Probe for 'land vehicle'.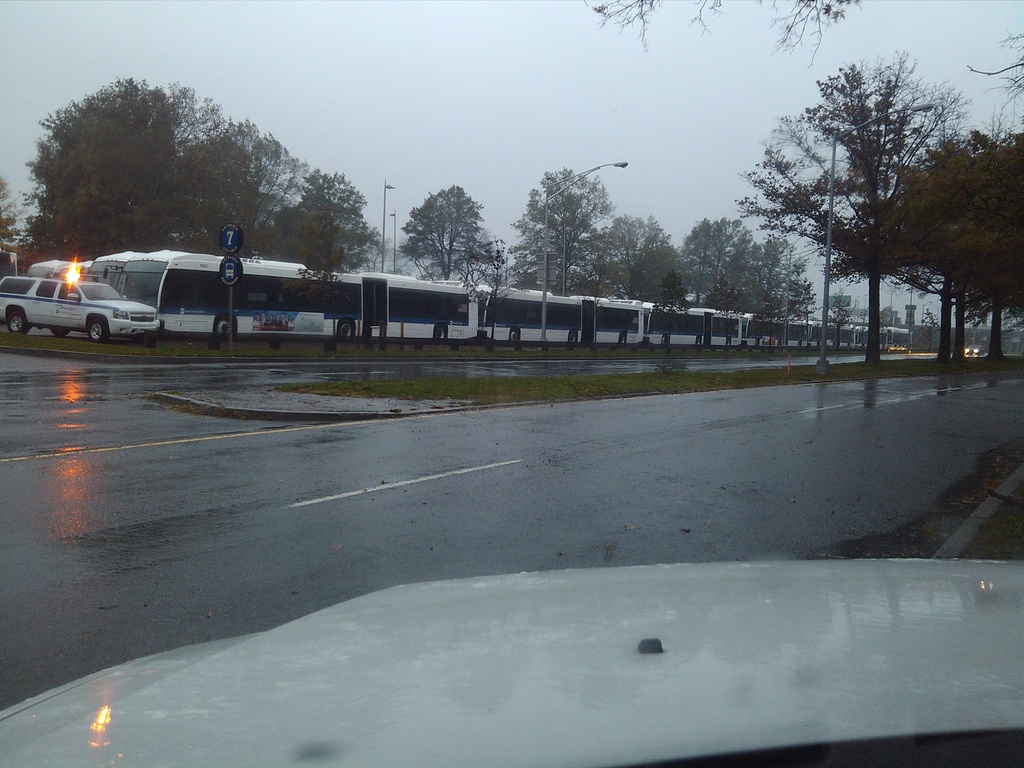
Probe result: [left=647, top=307, right=745, bottom=345].
